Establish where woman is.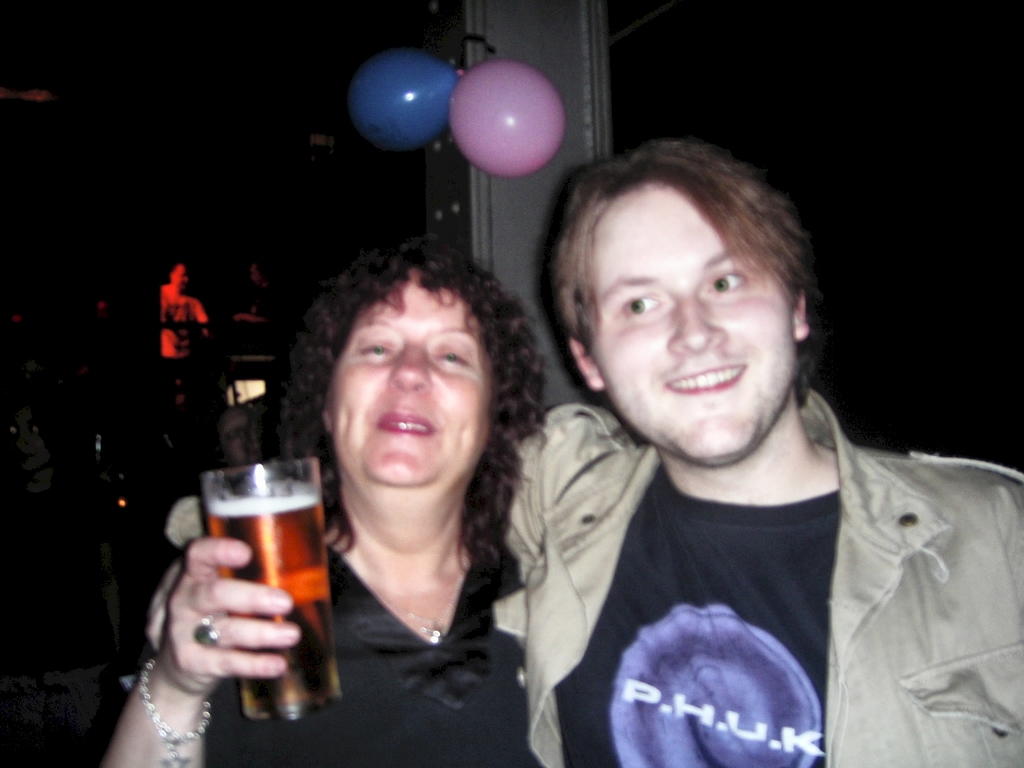
Established at 248/228/566/752.
